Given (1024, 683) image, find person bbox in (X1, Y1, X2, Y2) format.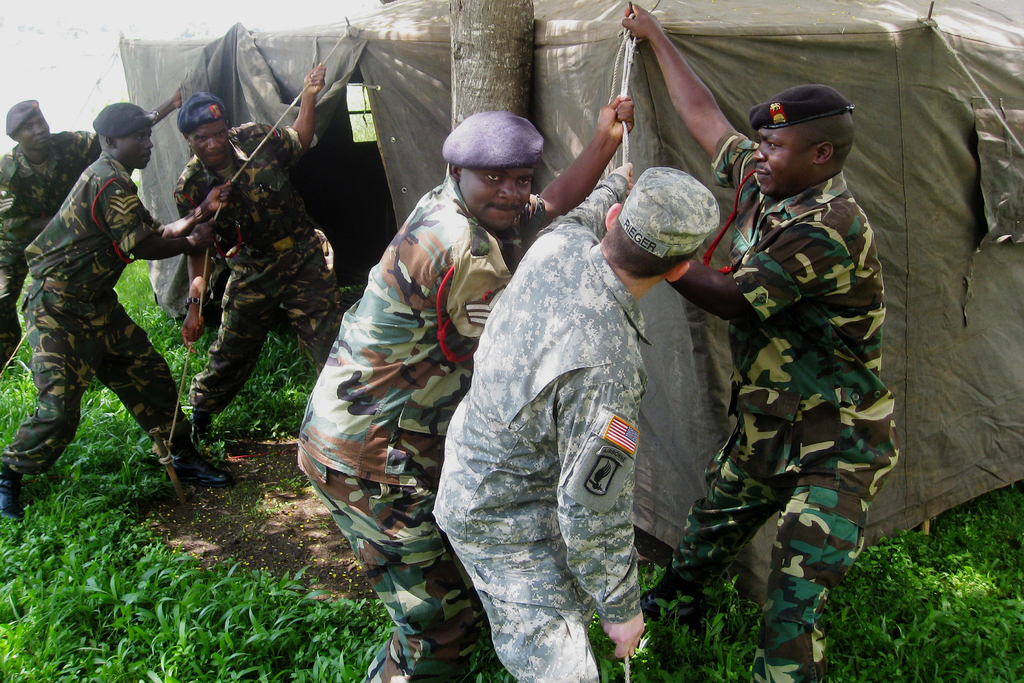
(303, 104, 630, 682).
